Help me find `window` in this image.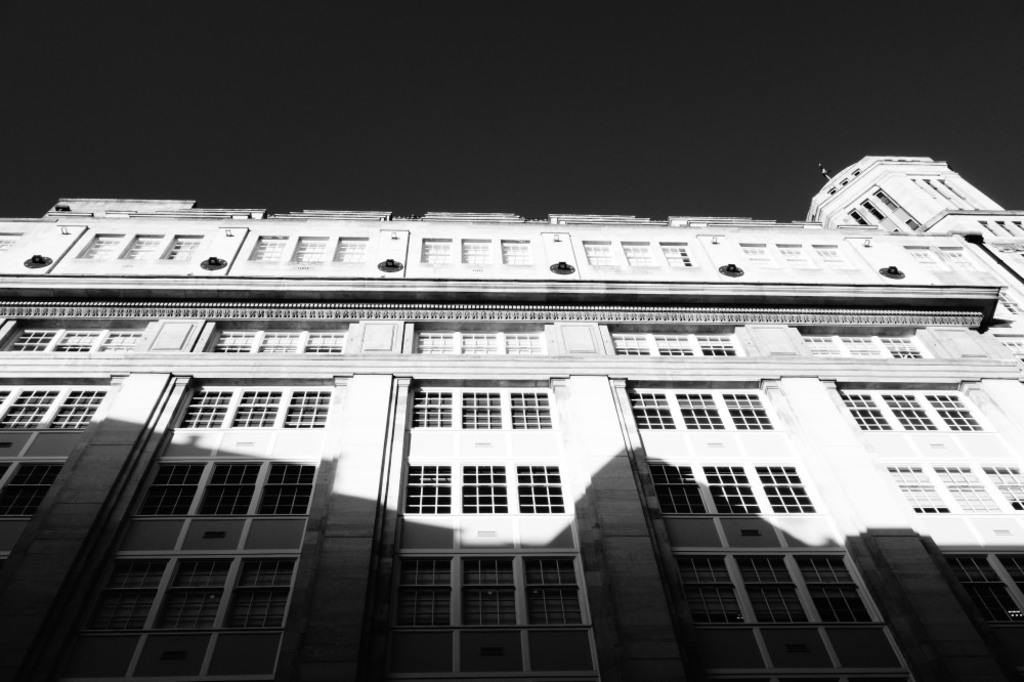
Found it: bbox(0, 456, 76, 517).
